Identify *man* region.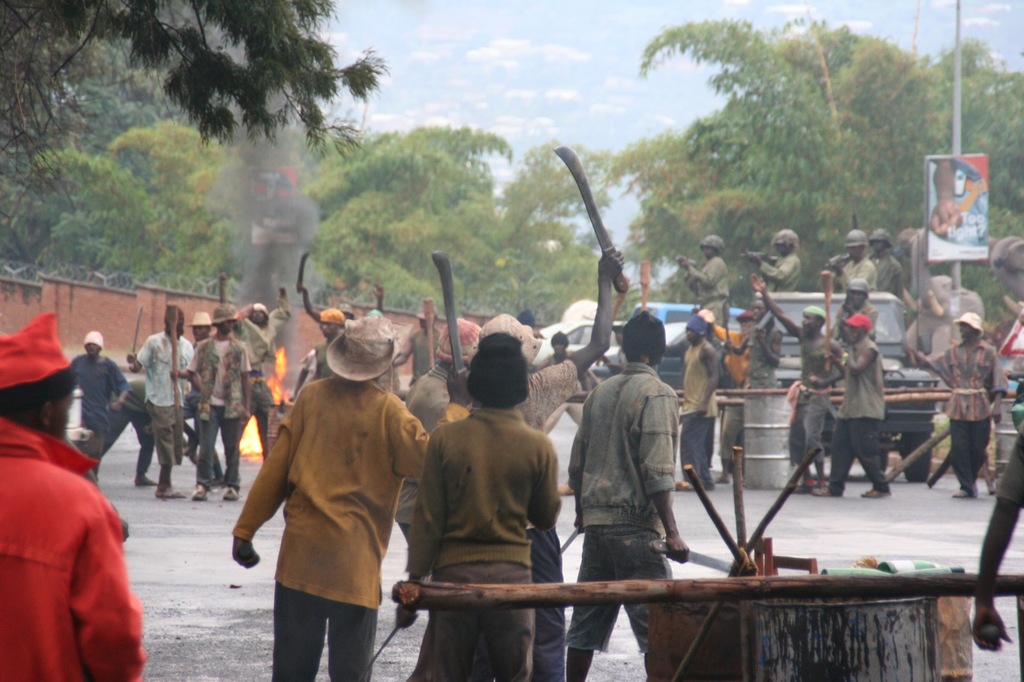
Region: detection(816, 315, 893, 496).
